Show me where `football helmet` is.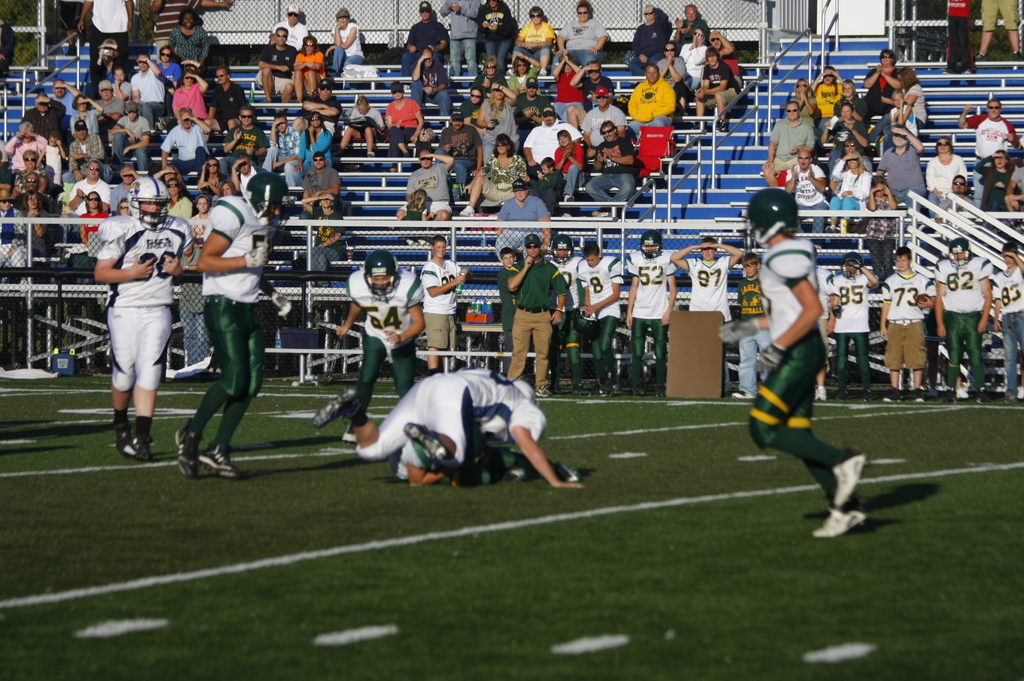
`football helmet` is at Rect(845, 255, 860, 273).
